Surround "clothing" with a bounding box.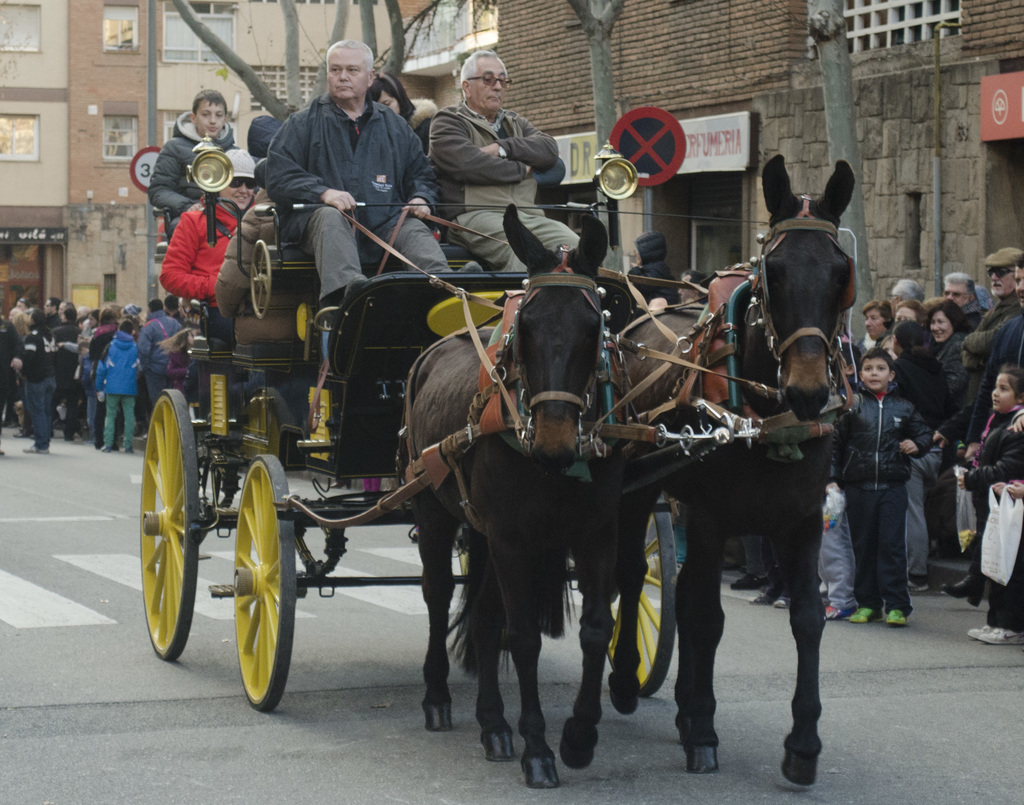
locate(268, 90, 448, 305).
